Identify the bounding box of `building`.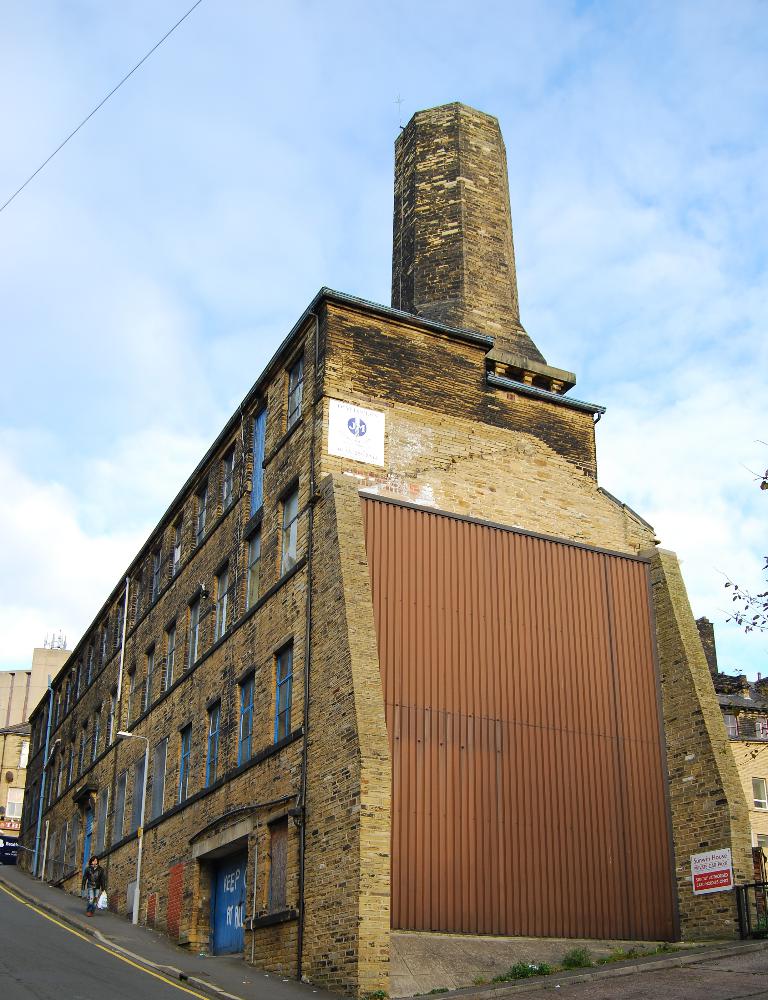
bbox(694, 616, 767, 868).
